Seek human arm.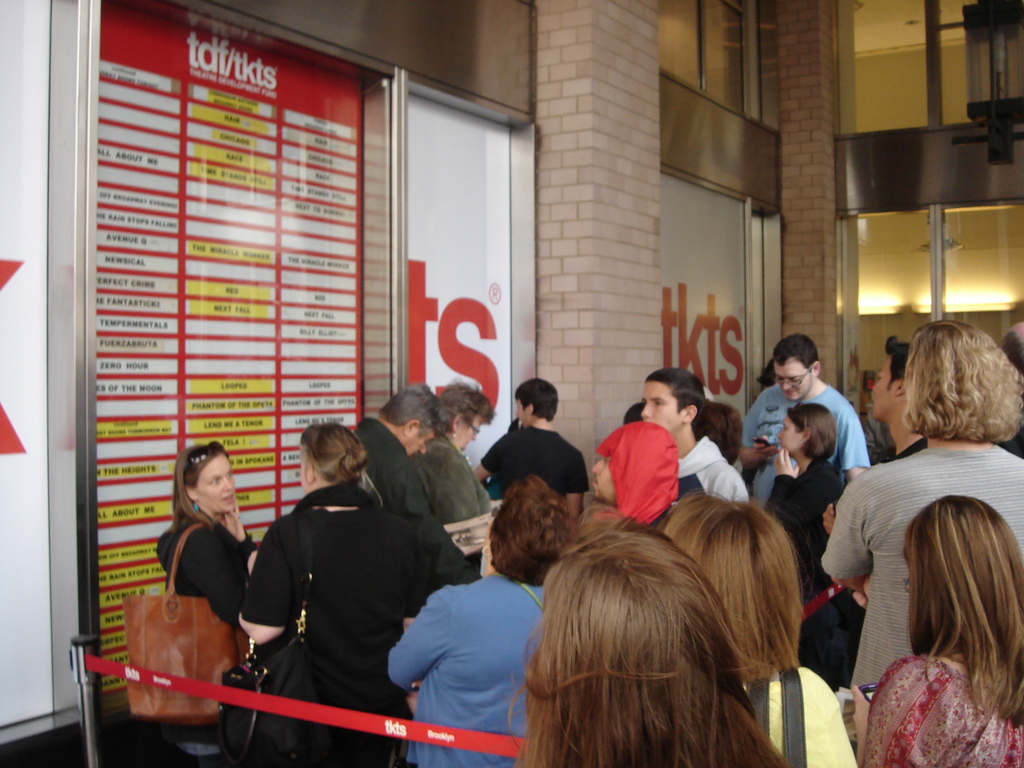
region(385, 582, 459, 694).
